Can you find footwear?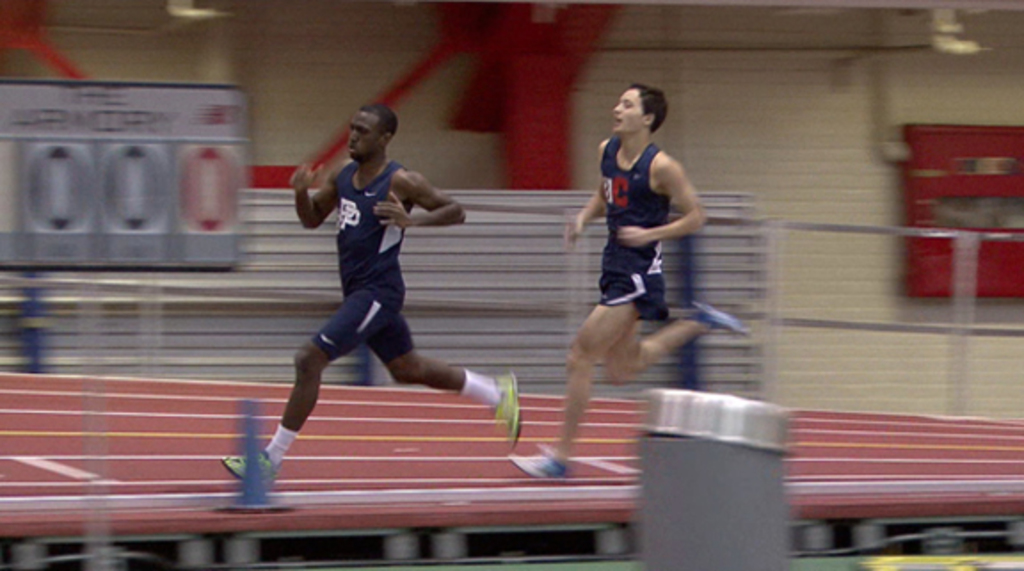
Yes, bounding box: {"left": 217, "top": 452, "right": 276, "bottom": 491}.
